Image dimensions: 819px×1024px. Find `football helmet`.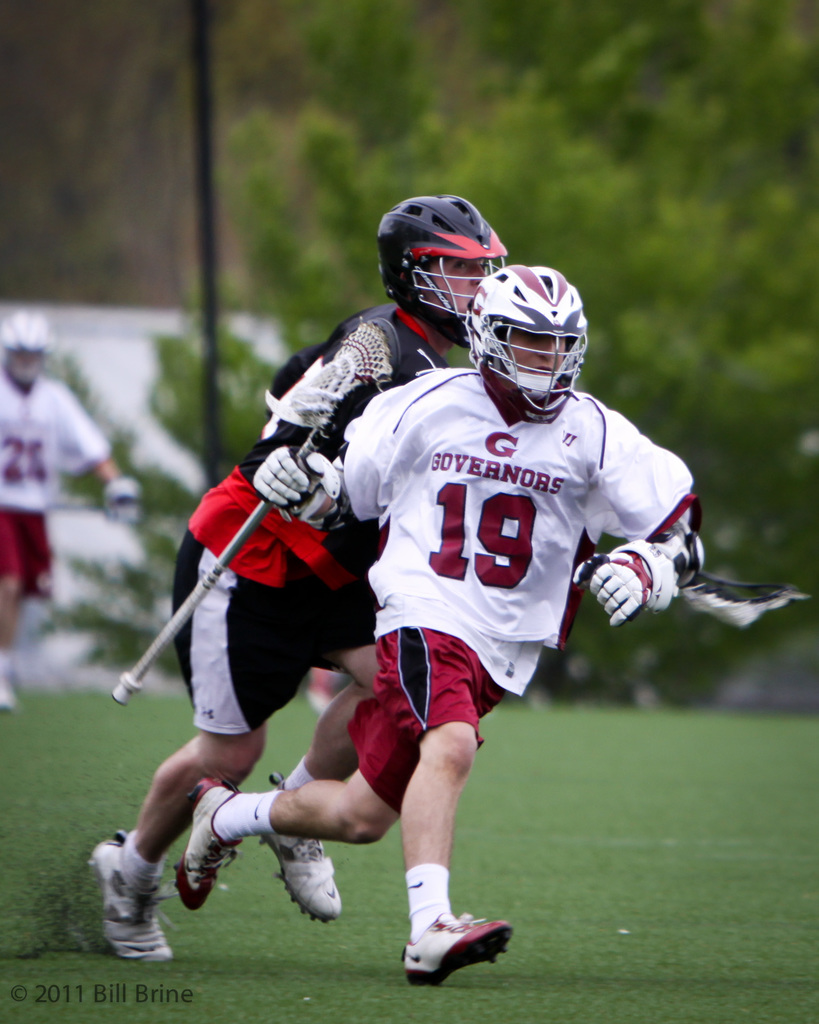
388:184:510:332.
